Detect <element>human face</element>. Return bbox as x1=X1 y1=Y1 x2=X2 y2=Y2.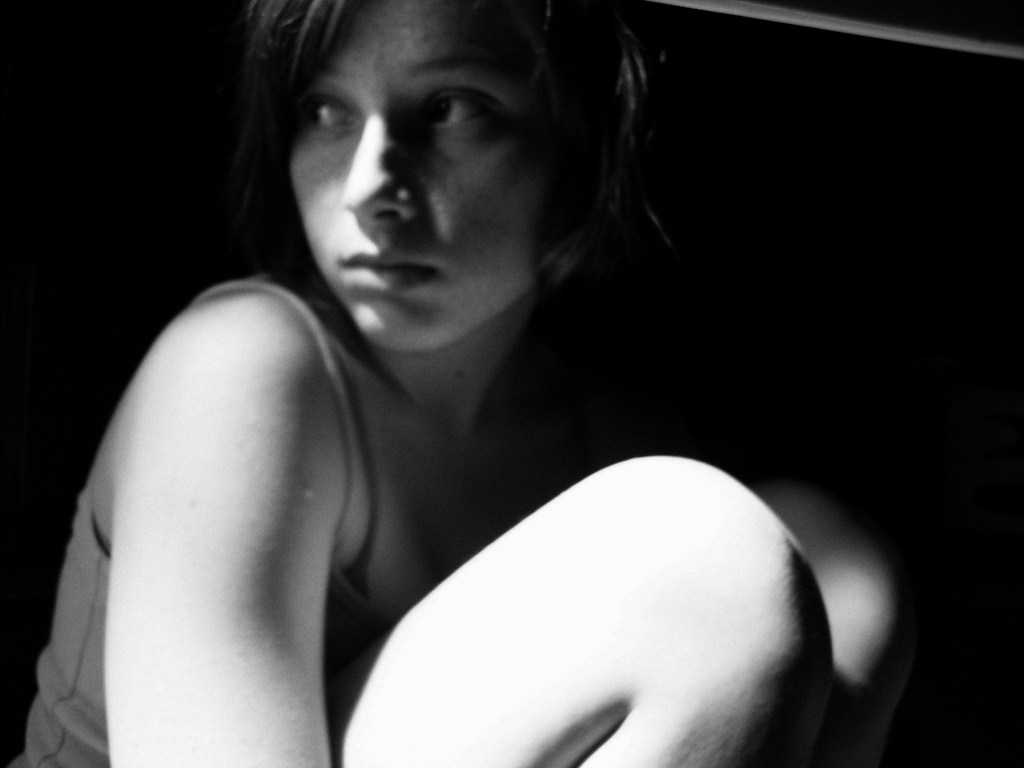
x1=291 y1=0 x2=599 y2=351.
